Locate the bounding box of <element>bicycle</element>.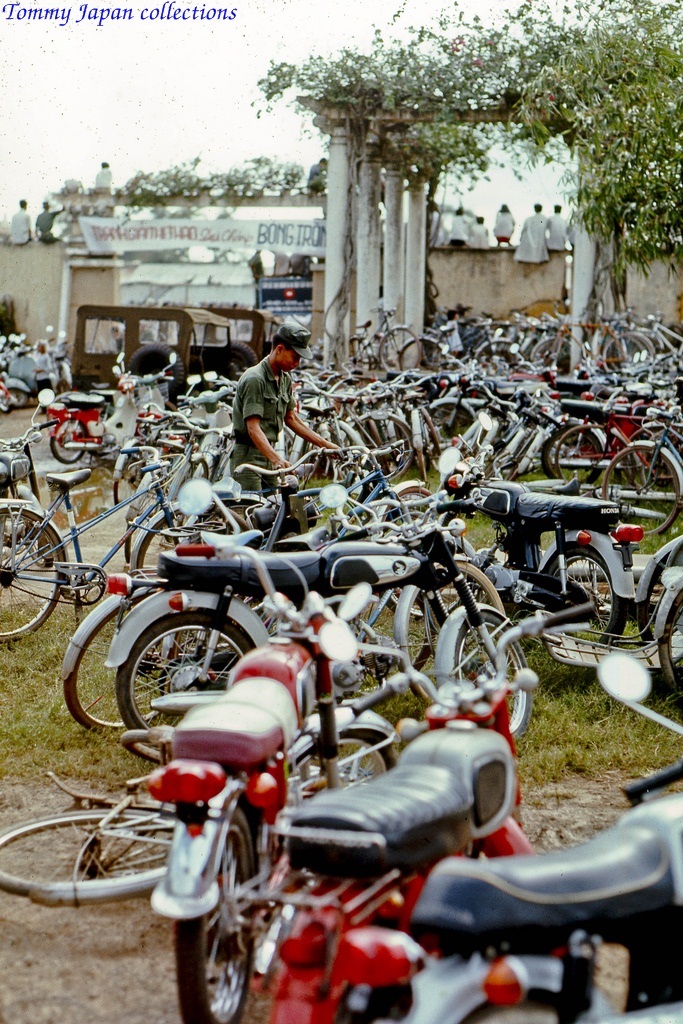
Bounding box: select_region(539, 388, 682, 500).
